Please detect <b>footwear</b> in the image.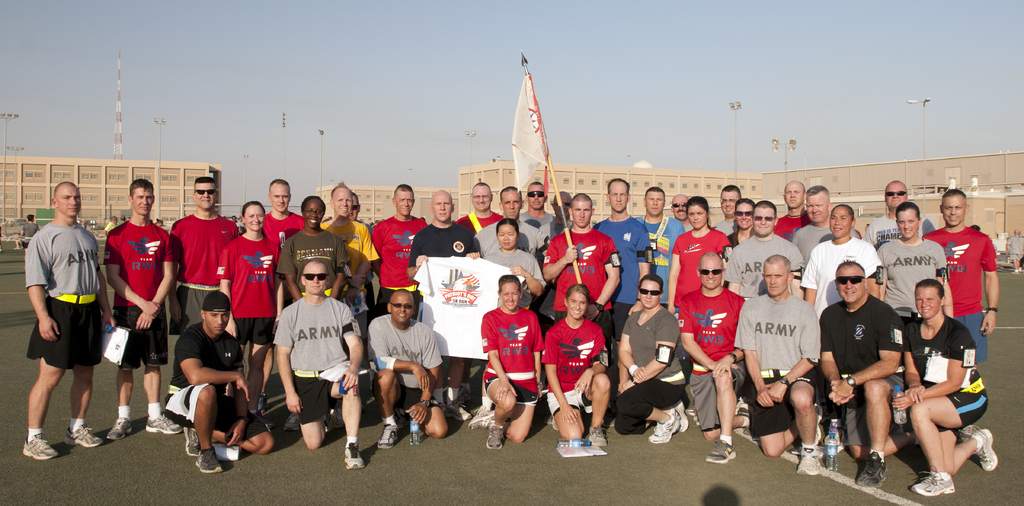
locate(974, 427, 998, 473).
